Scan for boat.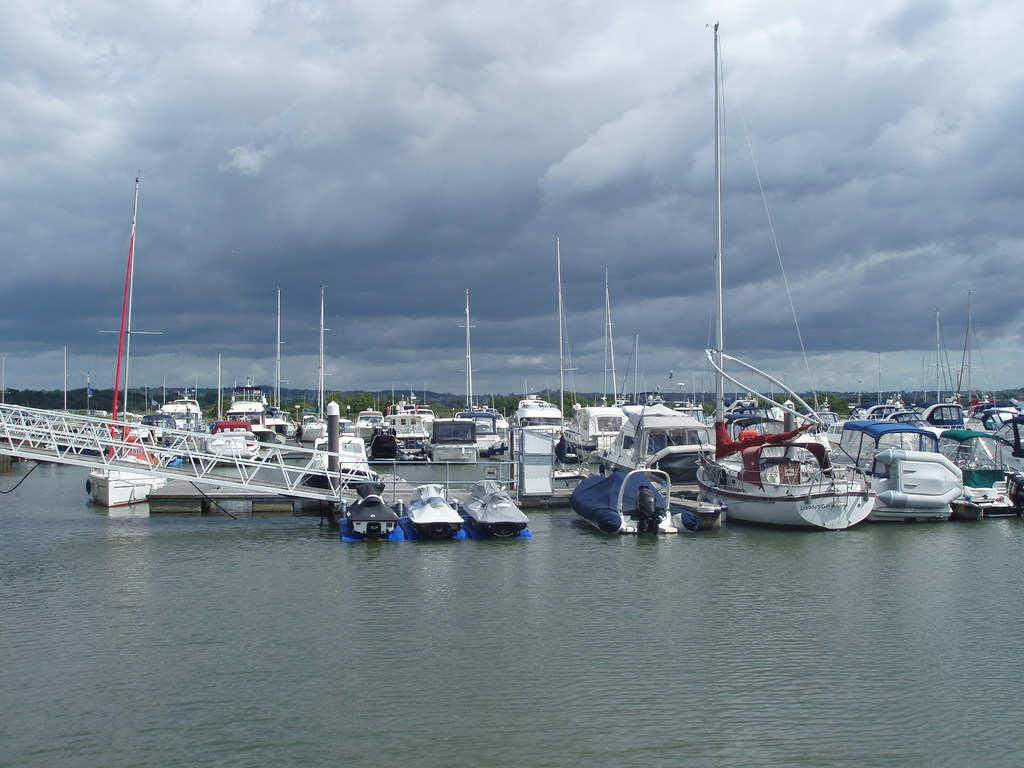
Scan result: crop(865, 385, 923, 428).
